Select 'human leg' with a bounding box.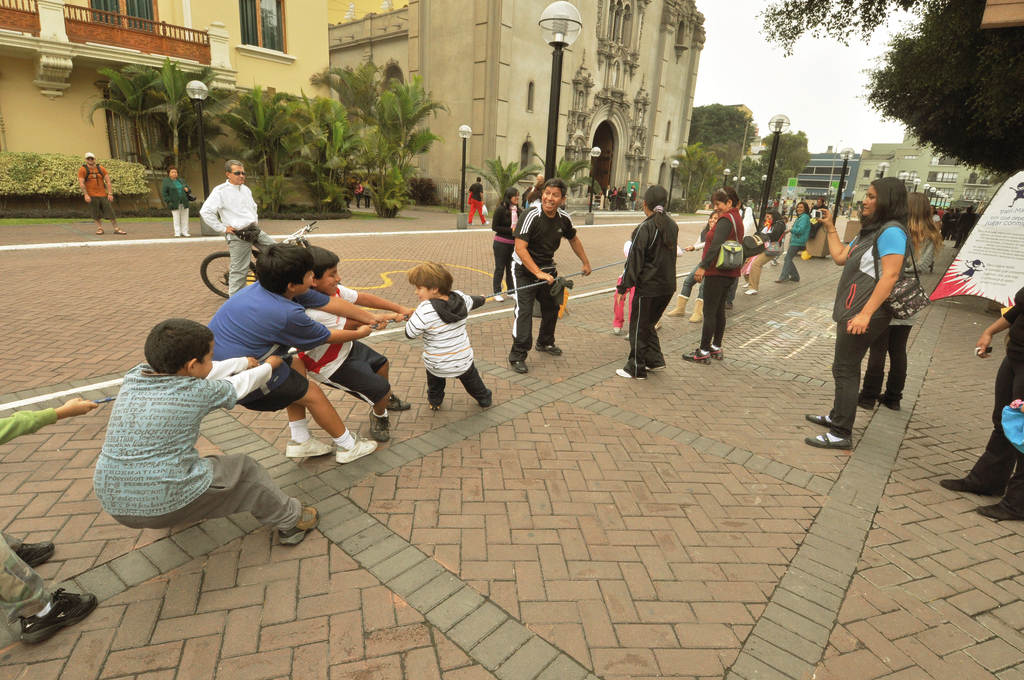
rect(806, 303, 891, 451).
